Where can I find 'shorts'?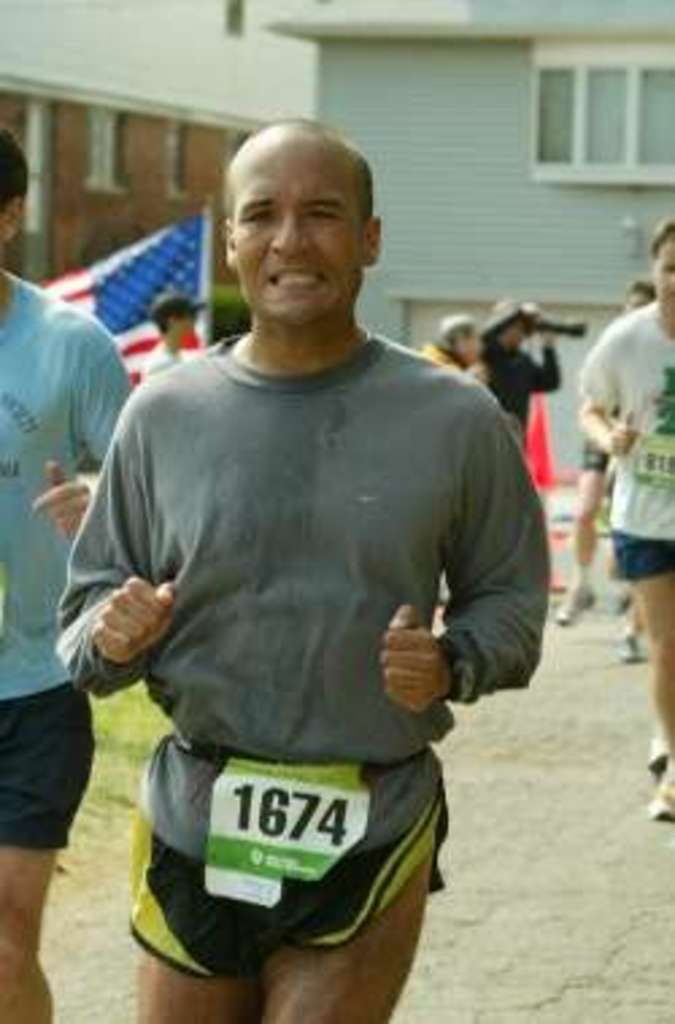
You can find it at bbox(146, 754, 446, 1005).
